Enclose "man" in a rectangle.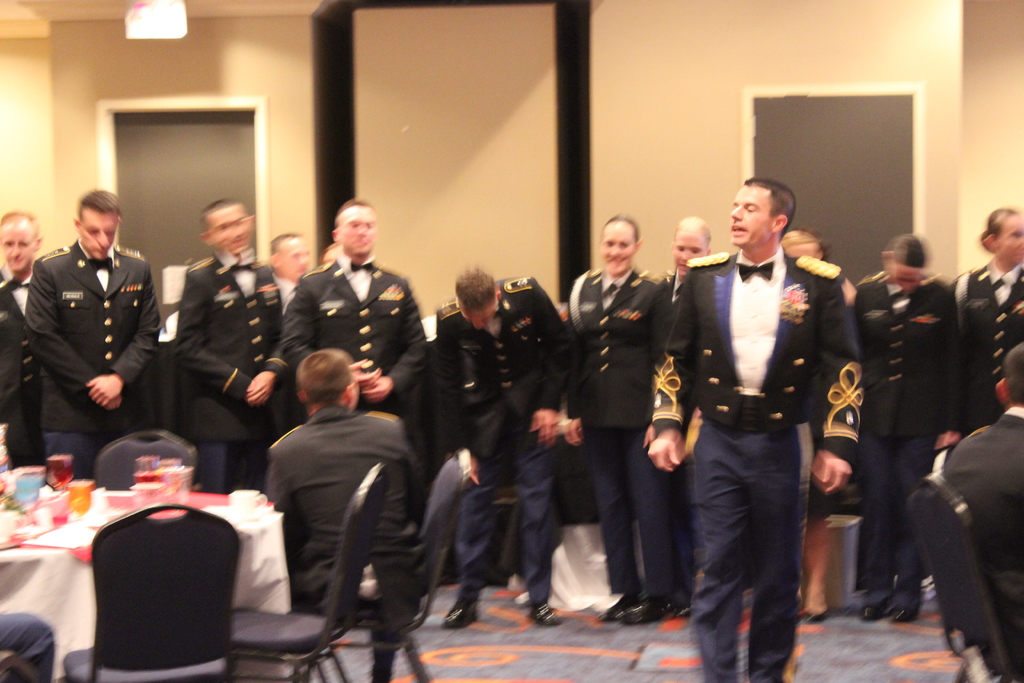
Rect(664, 169, 872, 670).
